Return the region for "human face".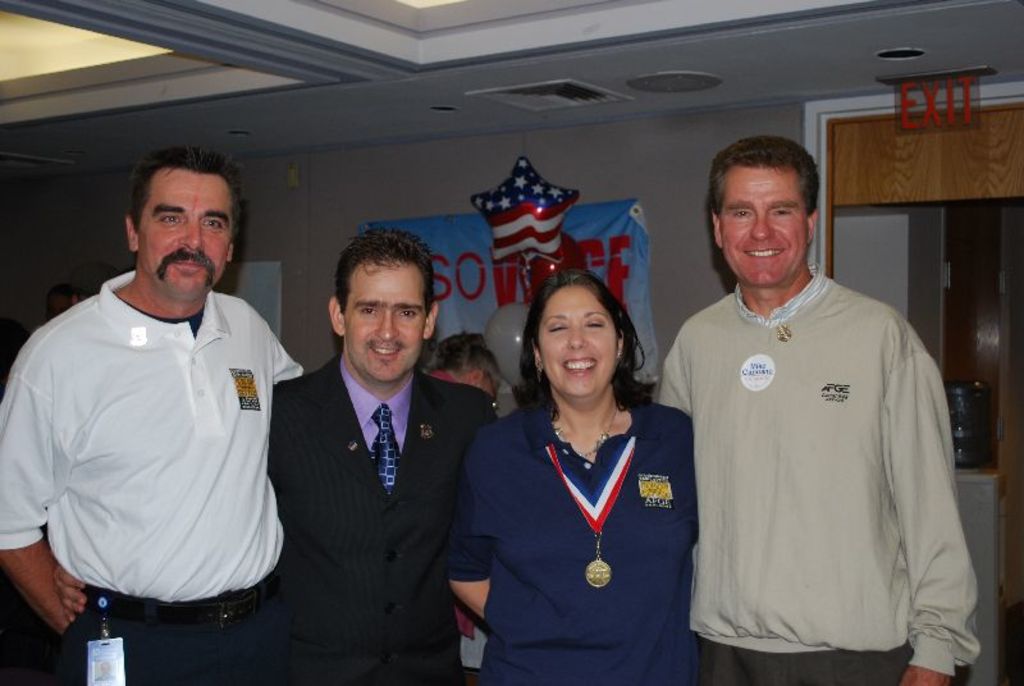
[left=333, top=256, right=443, bottom=392].
